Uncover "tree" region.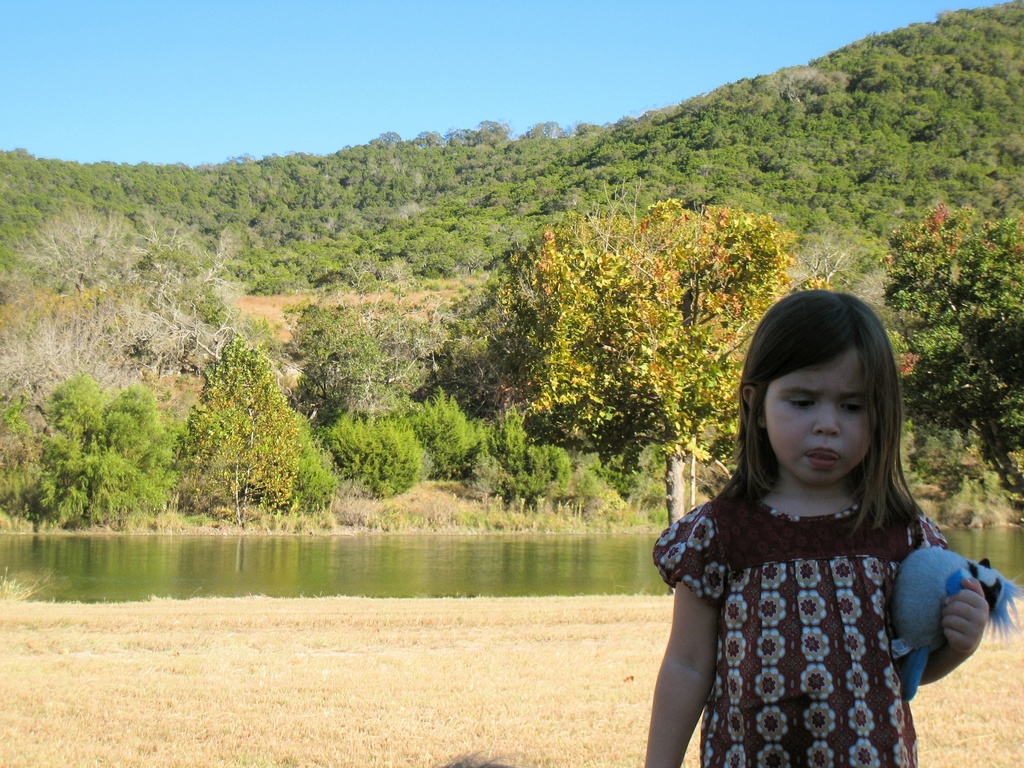
Uncovered: bbox=[476, 401, 567, 513].
